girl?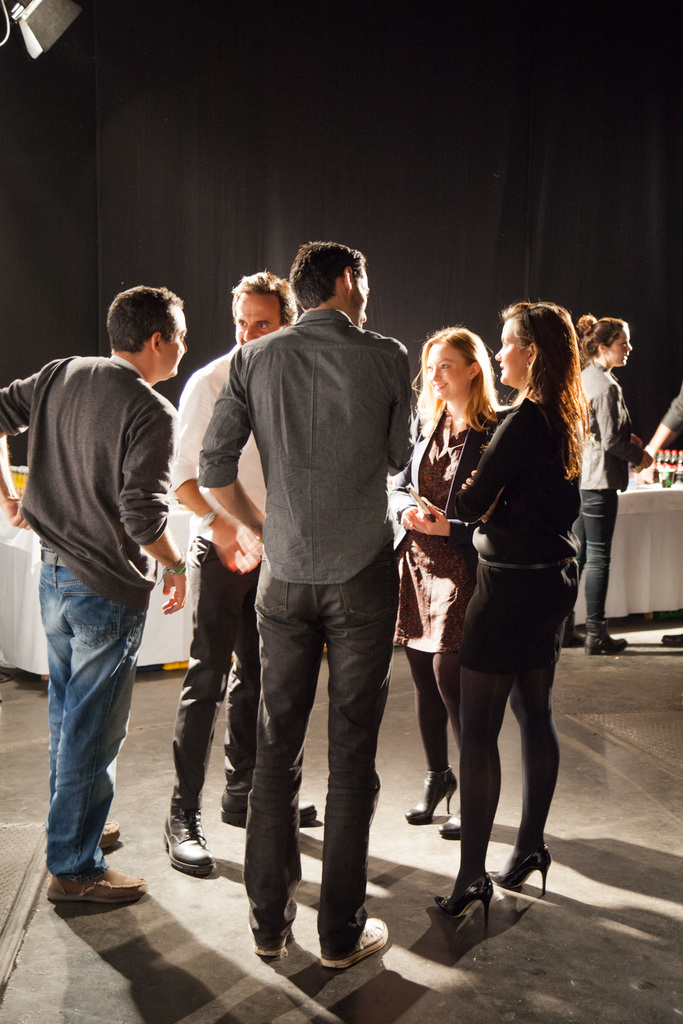
detection(564, 314, 650, 655)
